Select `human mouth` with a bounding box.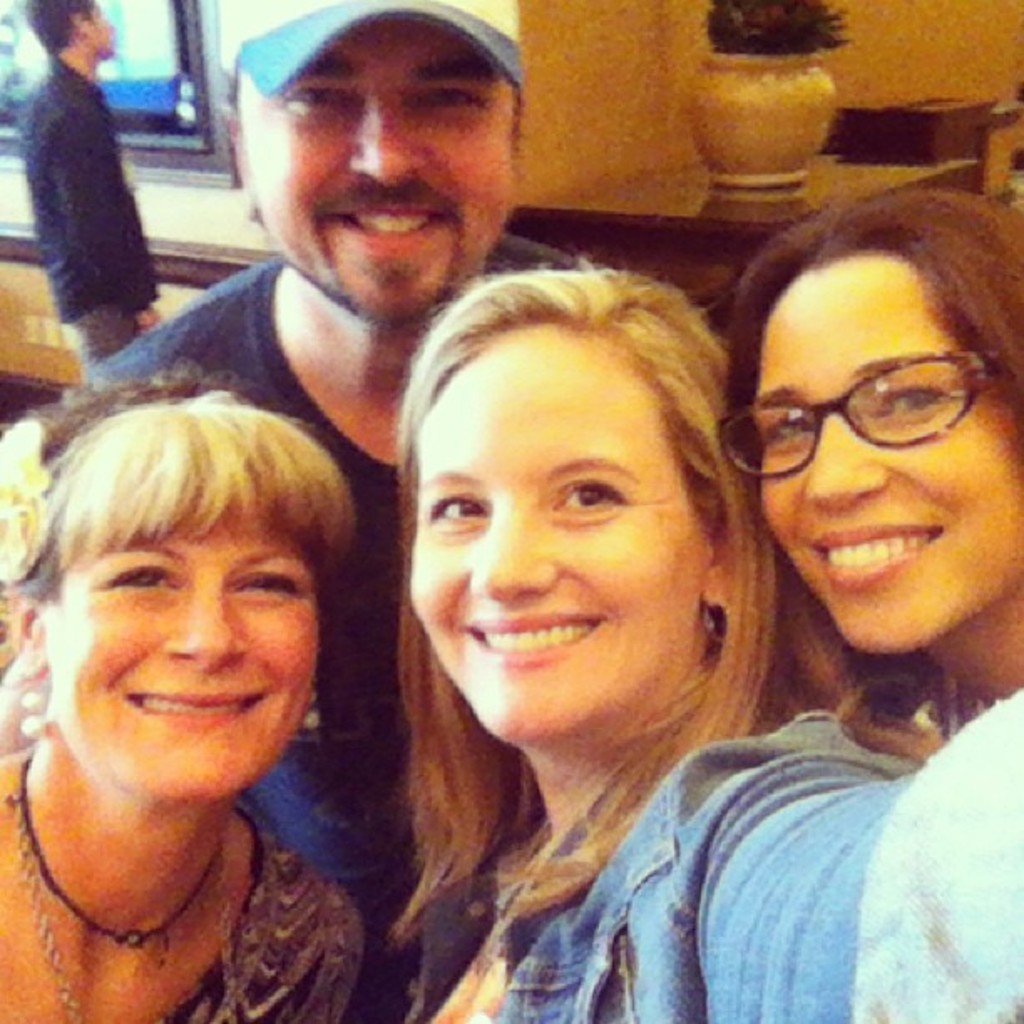
[x1=812, y1=519, x2=942, y2=591].
